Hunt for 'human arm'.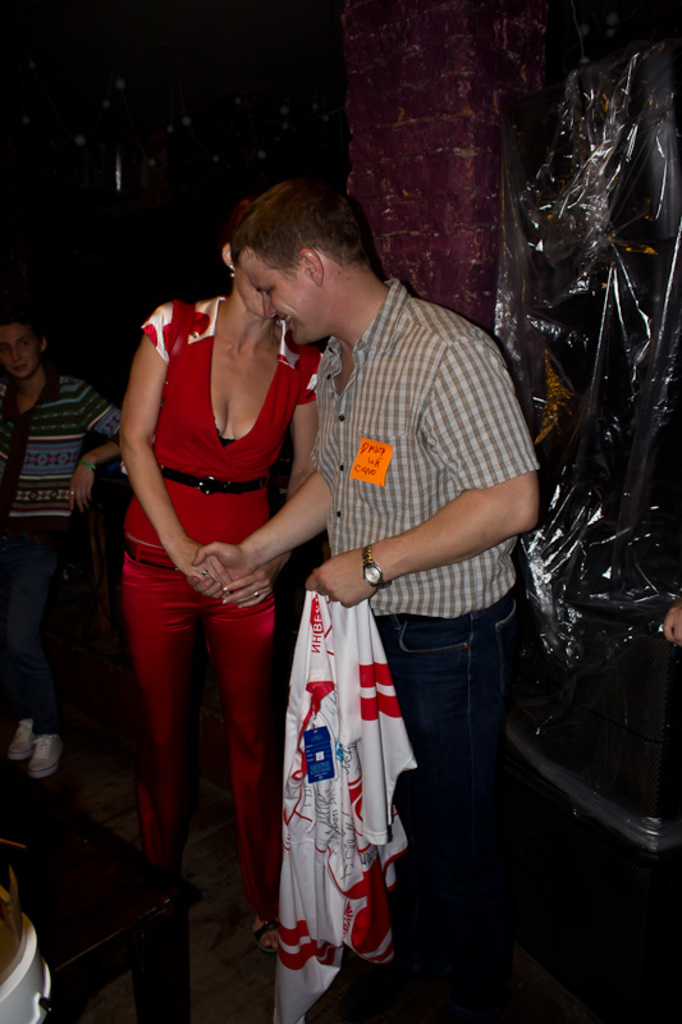
Hunted down at (left=207, top=356, right=326, bottom=605).
